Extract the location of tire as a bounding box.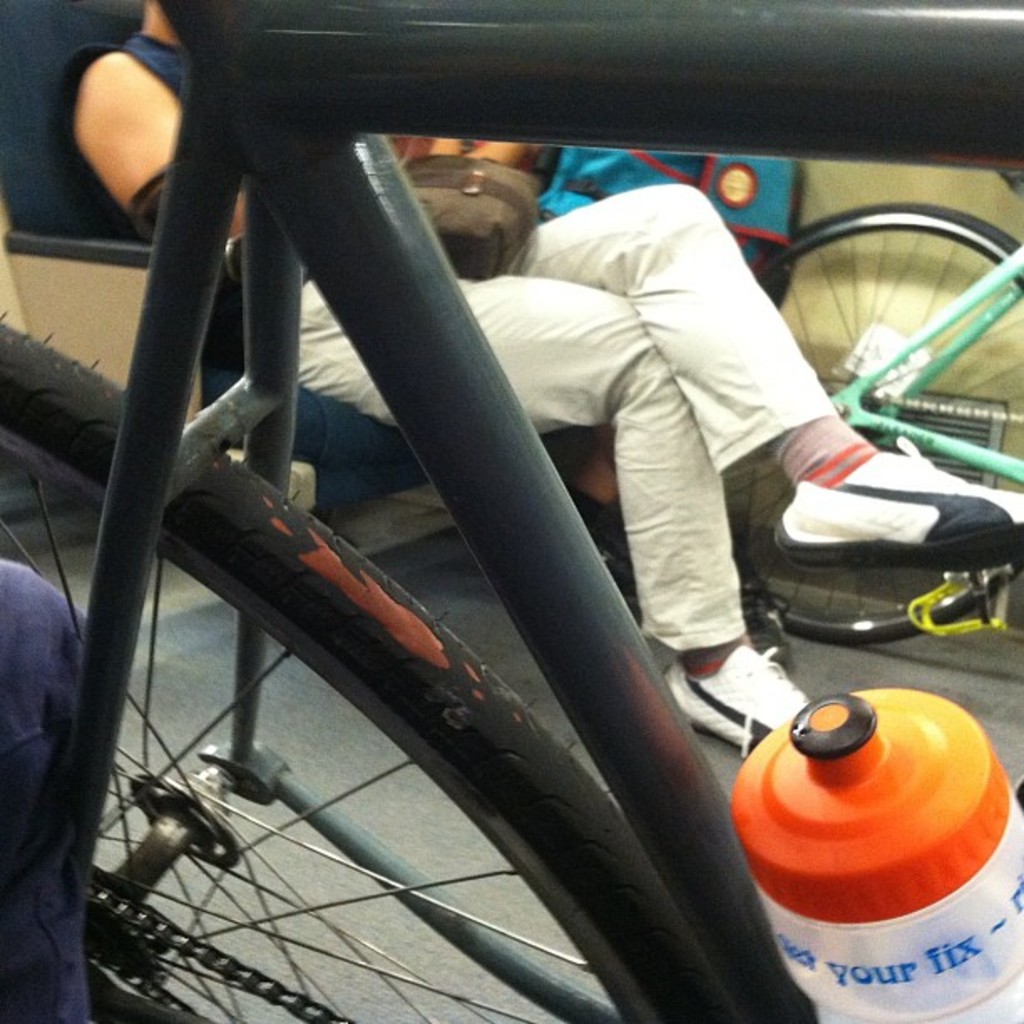
crop(0, 318, 726, 1022).
